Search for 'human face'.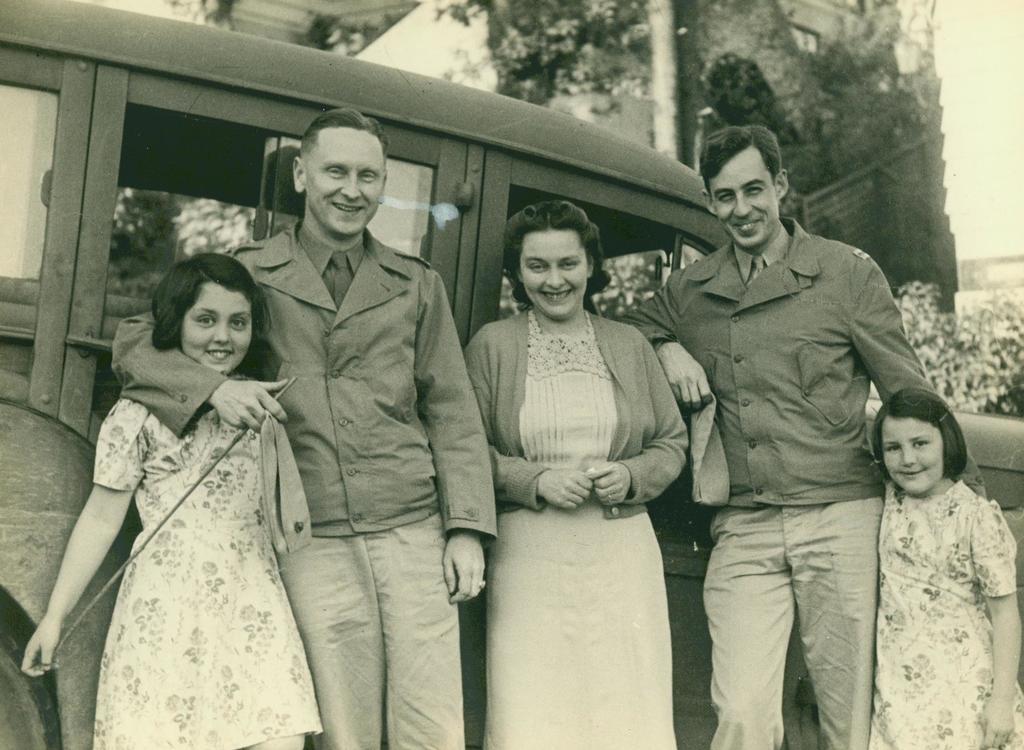
Found at region(304, 129, 385, 235).
